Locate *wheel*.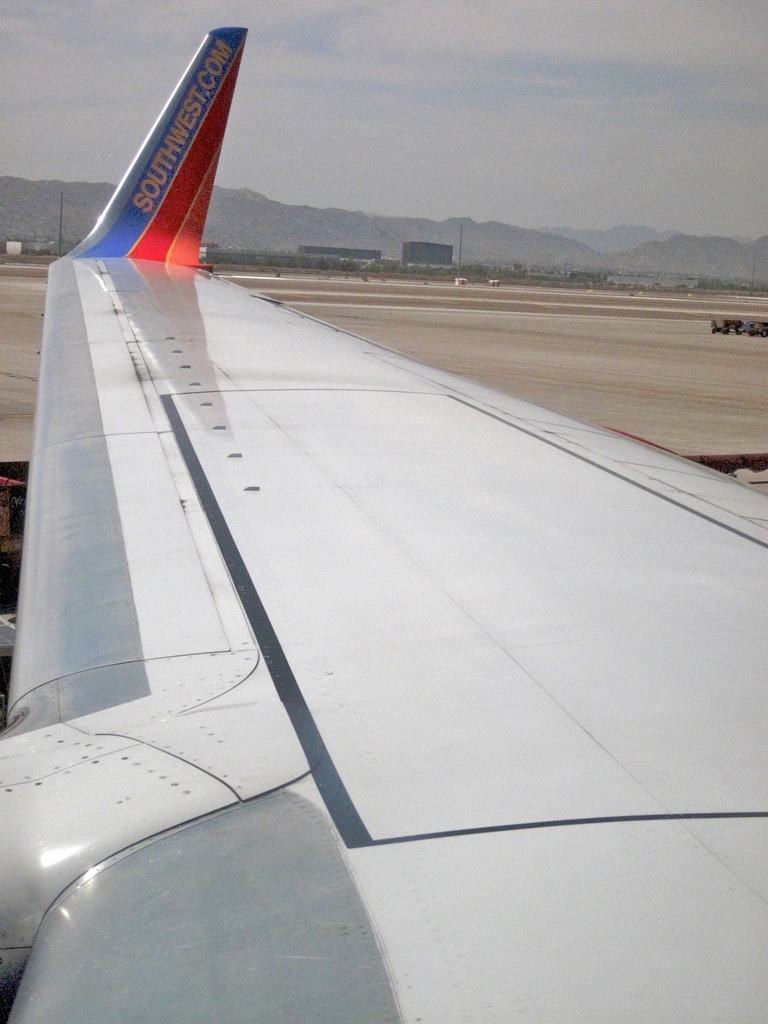
Bounding box: [739, 328, 740, 335].
